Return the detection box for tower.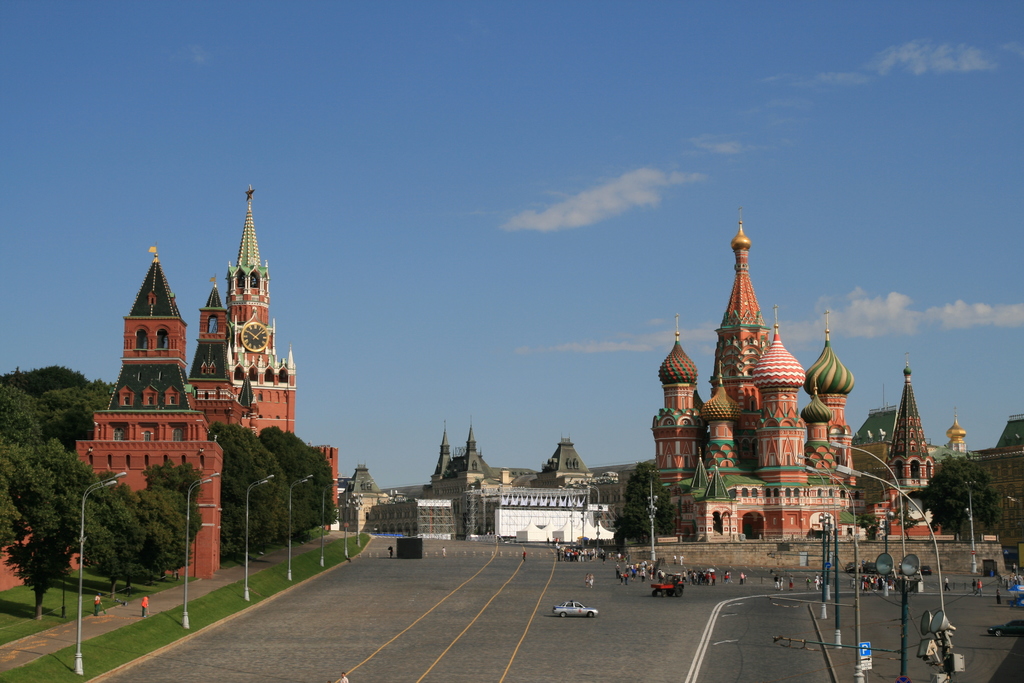
left=191, top=288, right=249, bottom=447.
